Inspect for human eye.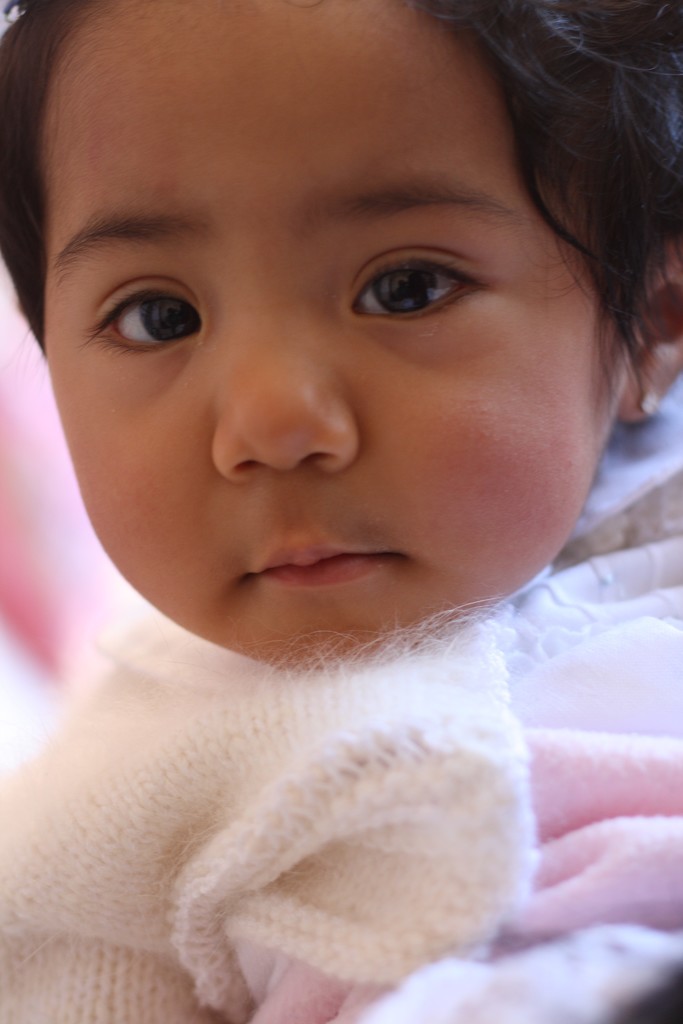
Inspection: bbox(339, 250, 495, 330).
